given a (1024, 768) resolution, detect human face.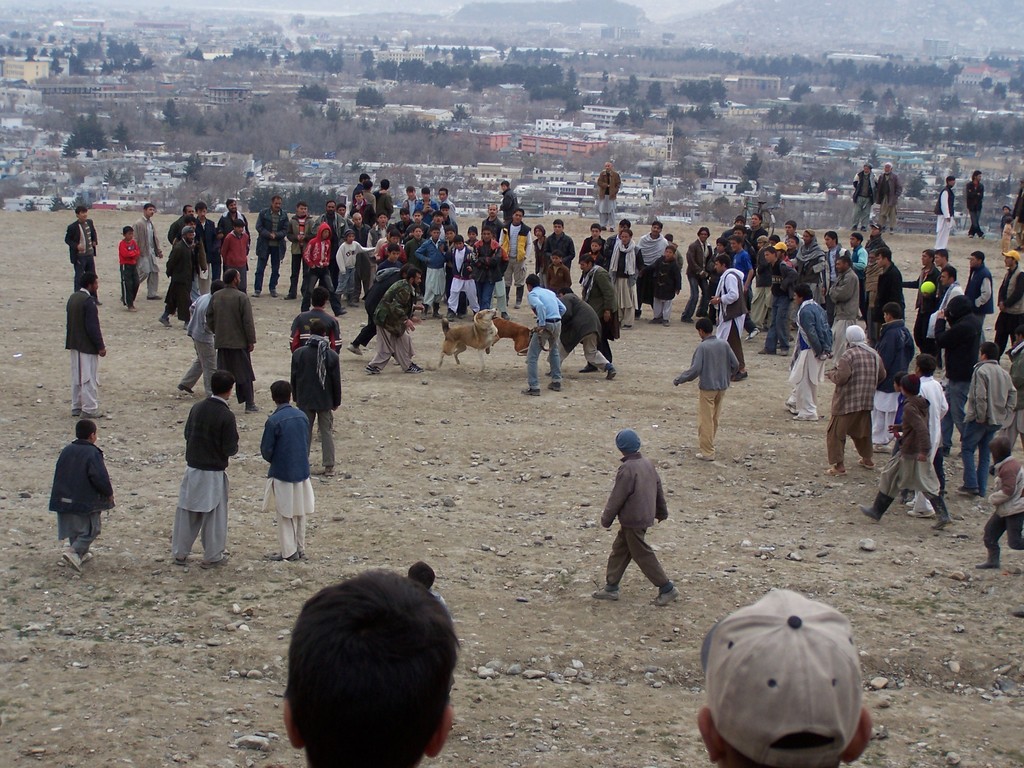
pyautogui.locateOnScreen(558, 291, 564, 297).
